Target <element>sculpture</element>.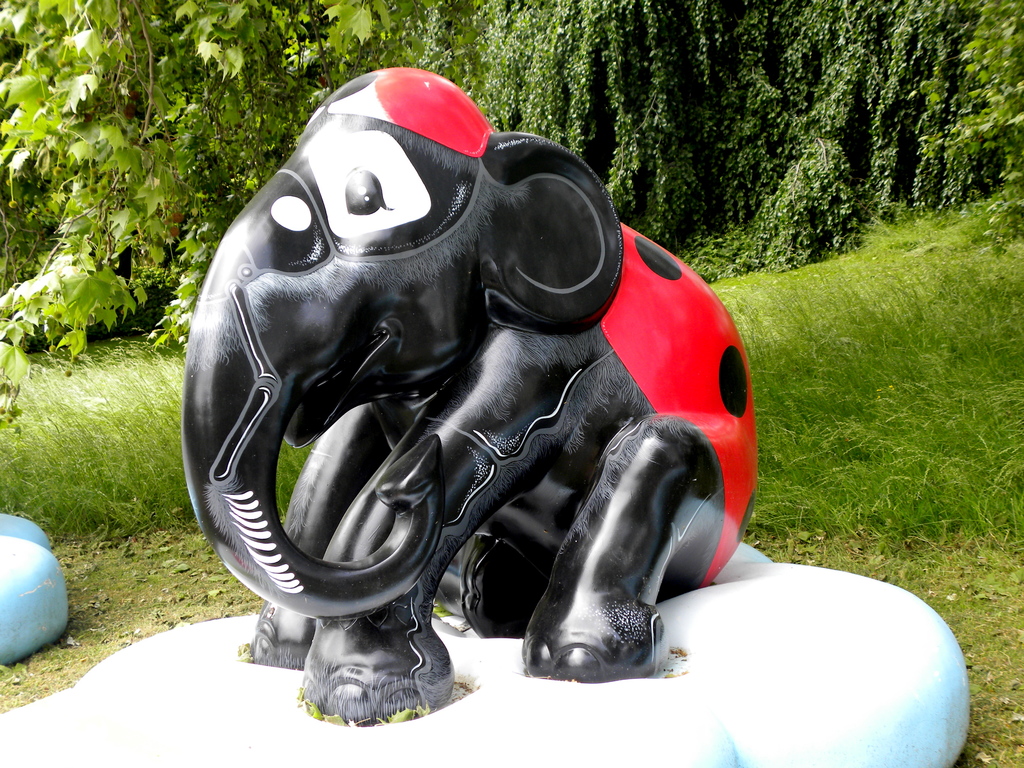
Target region: [153, 92, 812, 724].
